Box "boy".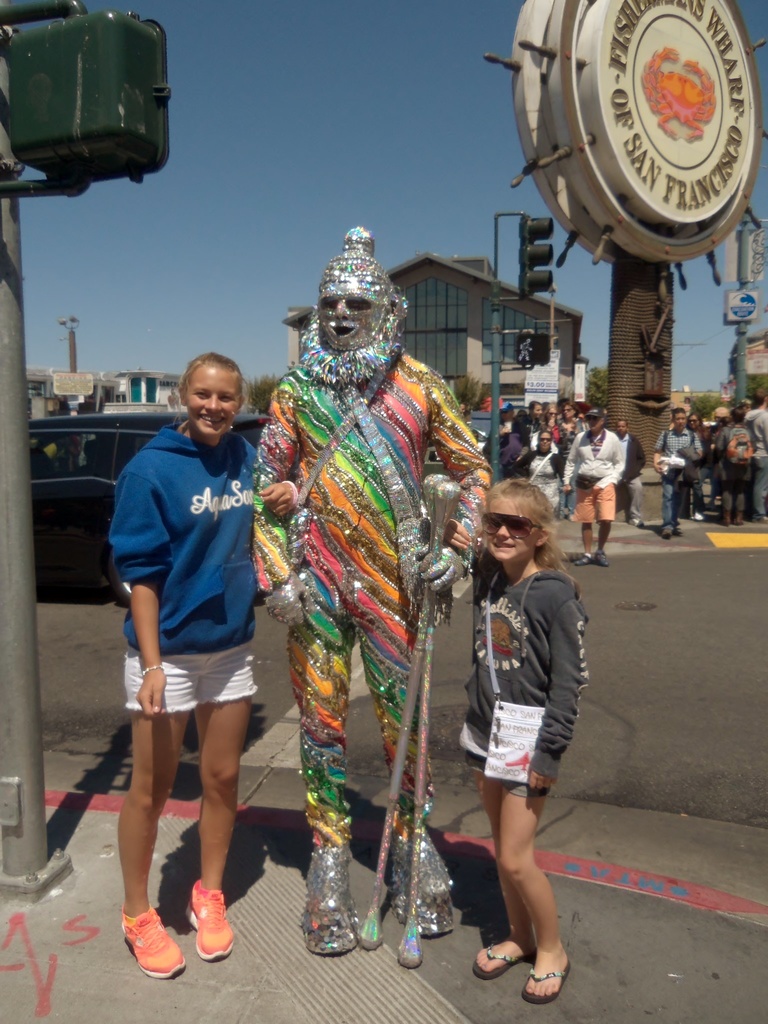
<region>441, 465, 607, 977</region>.
